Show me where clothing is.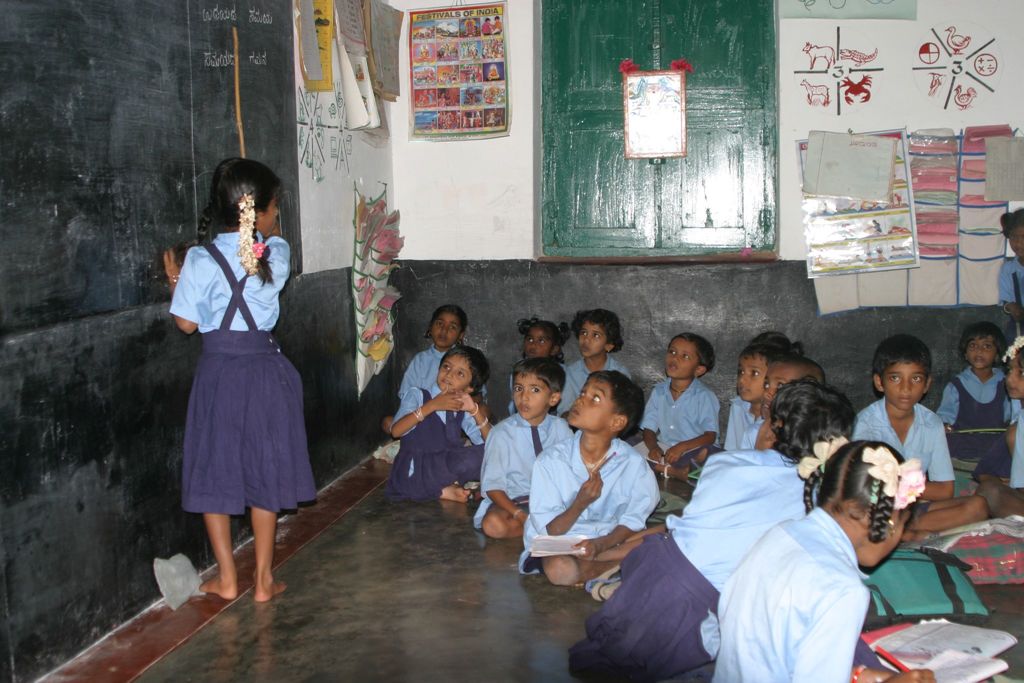
clothing is at BBox(716, 506, 870, 682).
